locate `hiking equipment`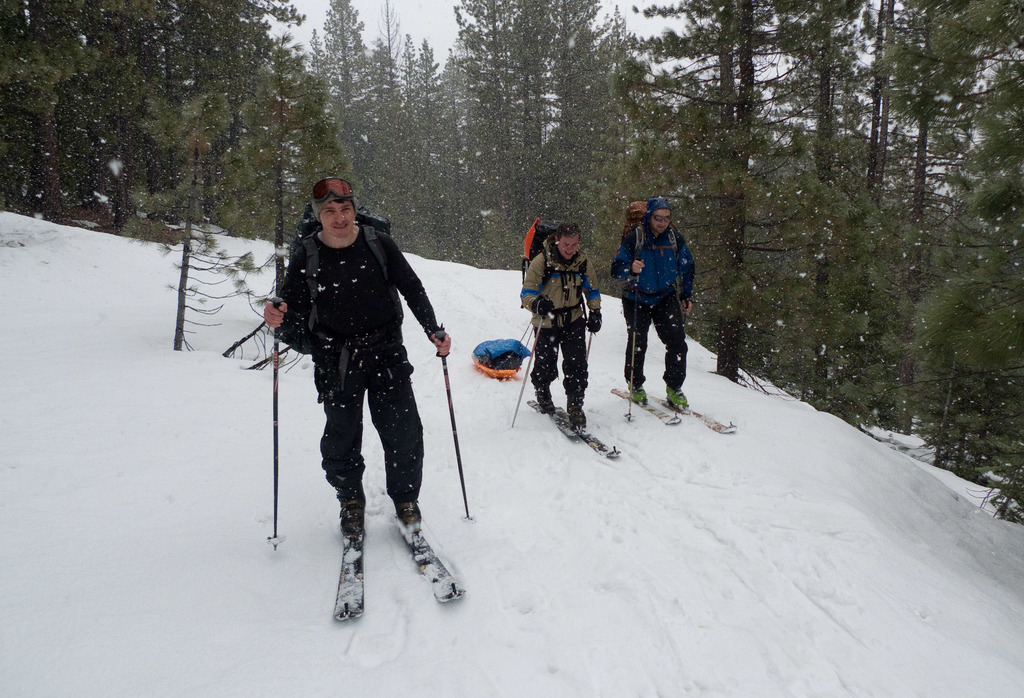
crop(628, 261, 644, 429)
